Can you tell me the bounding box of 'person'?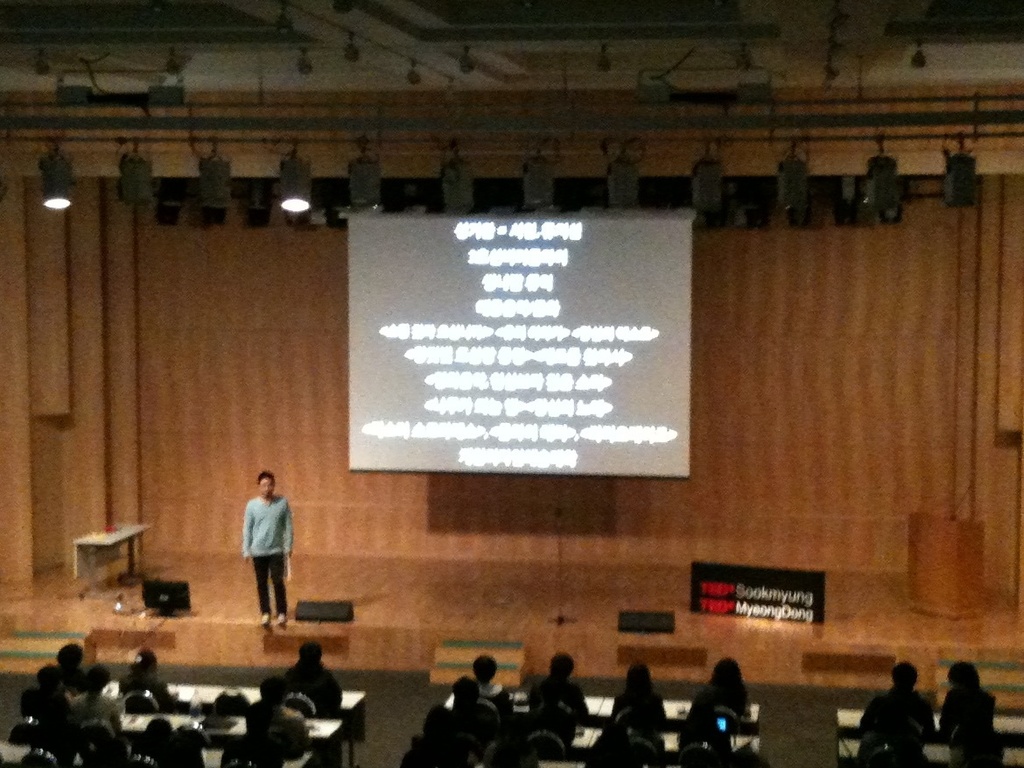
[706, 667, 740, 709].
